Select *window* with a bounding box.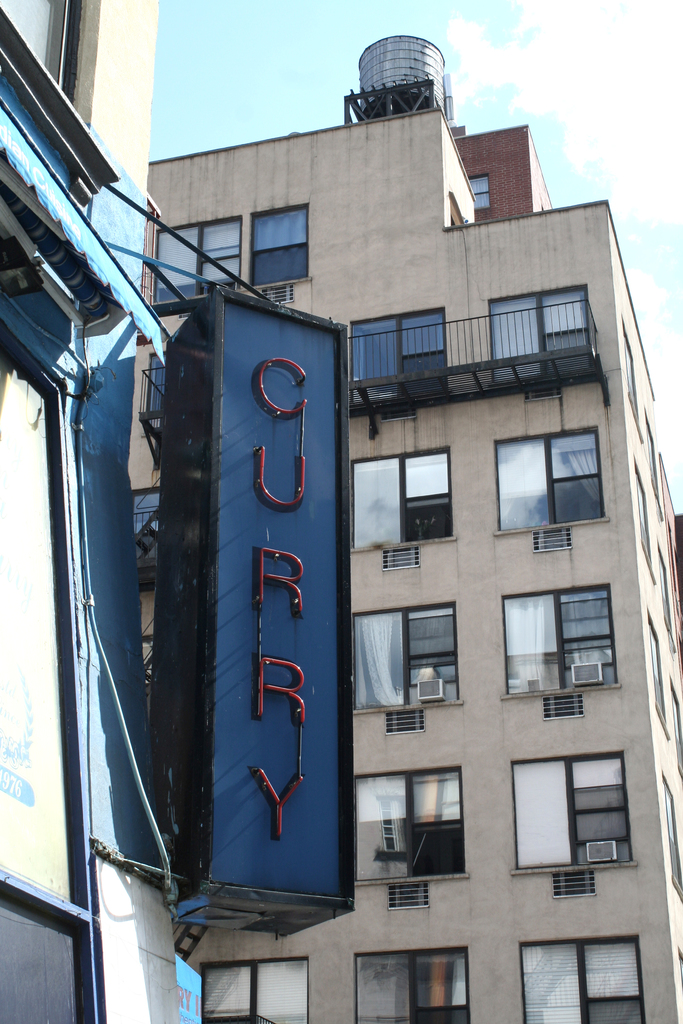
bbox=[363, 598, 463, 710].
